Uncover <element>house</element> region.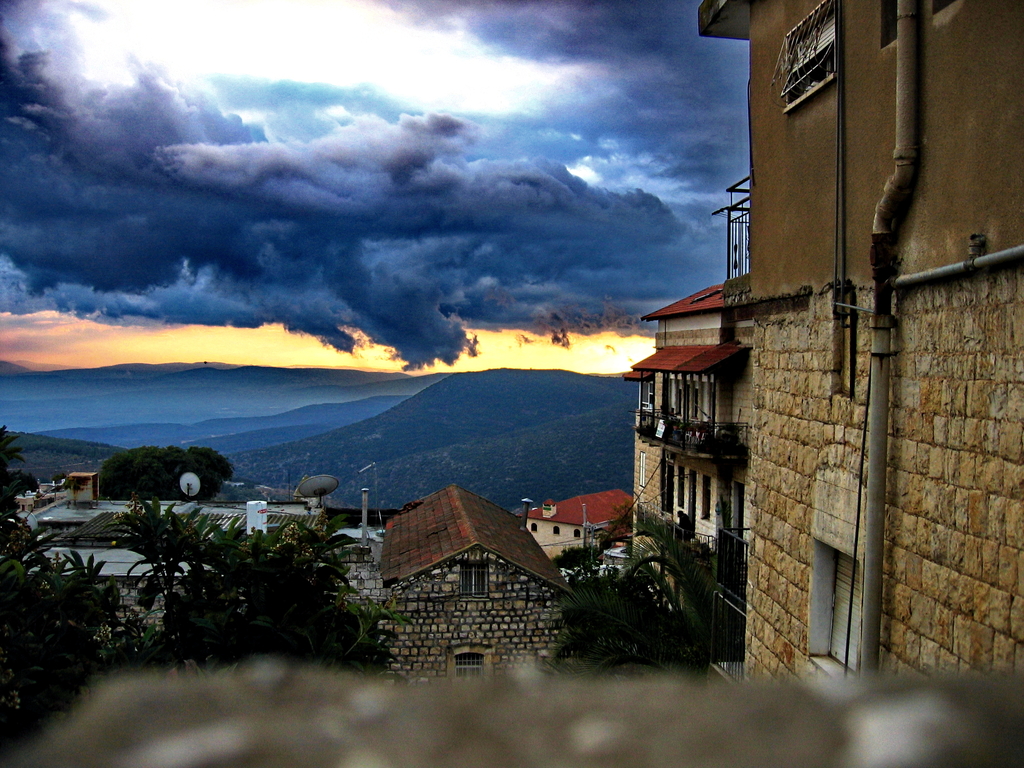
Uncovered: pyautogui.locateOnScreen(588, 19, 979, 678).
